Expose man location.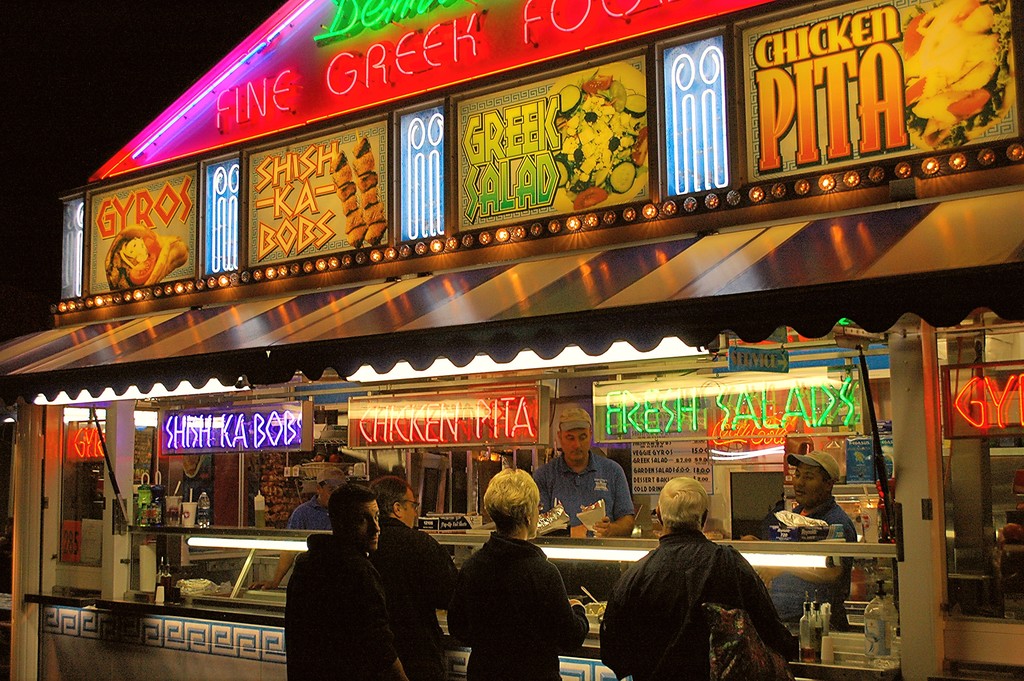
Exposed at Rect(600, 474, 796, 680).
